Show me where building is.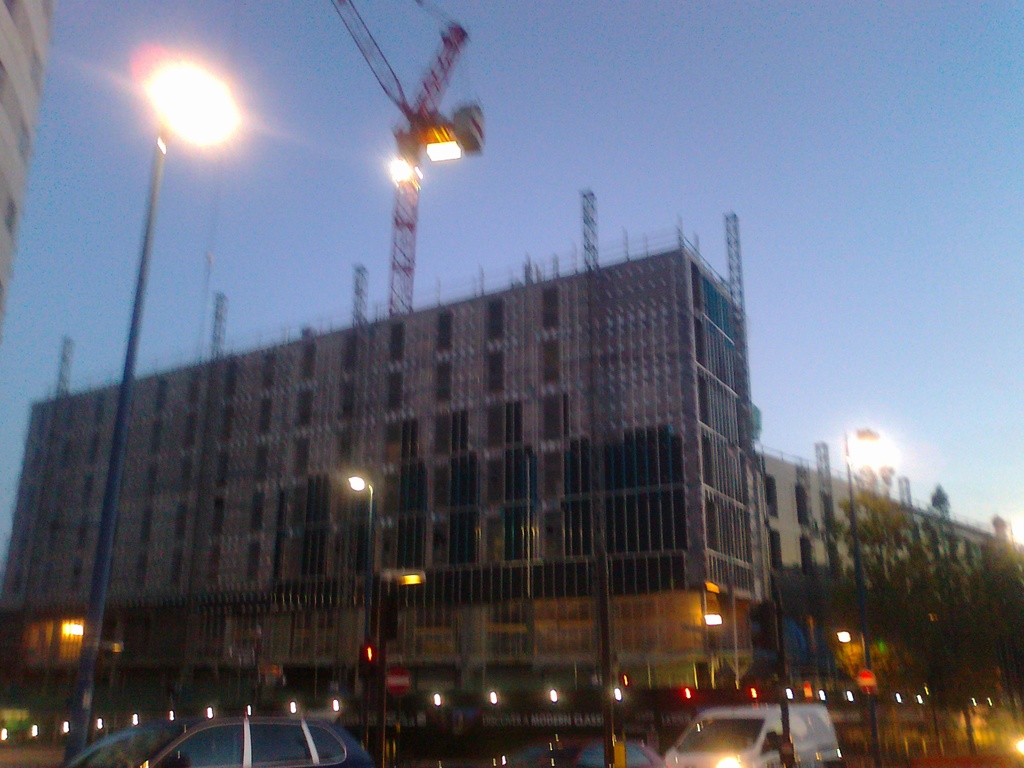
building is at 0 0 52 324.
